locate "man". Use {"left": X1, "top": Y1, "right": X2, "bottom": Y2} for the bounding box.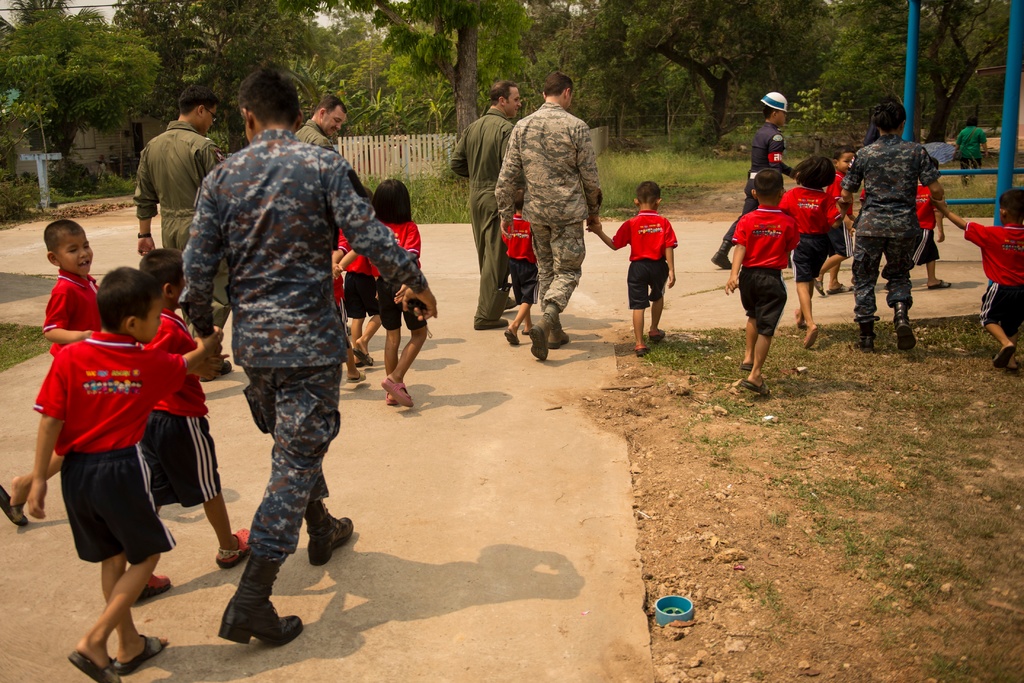
{"left": 449, "top": 81, "right": 518, "bottom": 327}.
